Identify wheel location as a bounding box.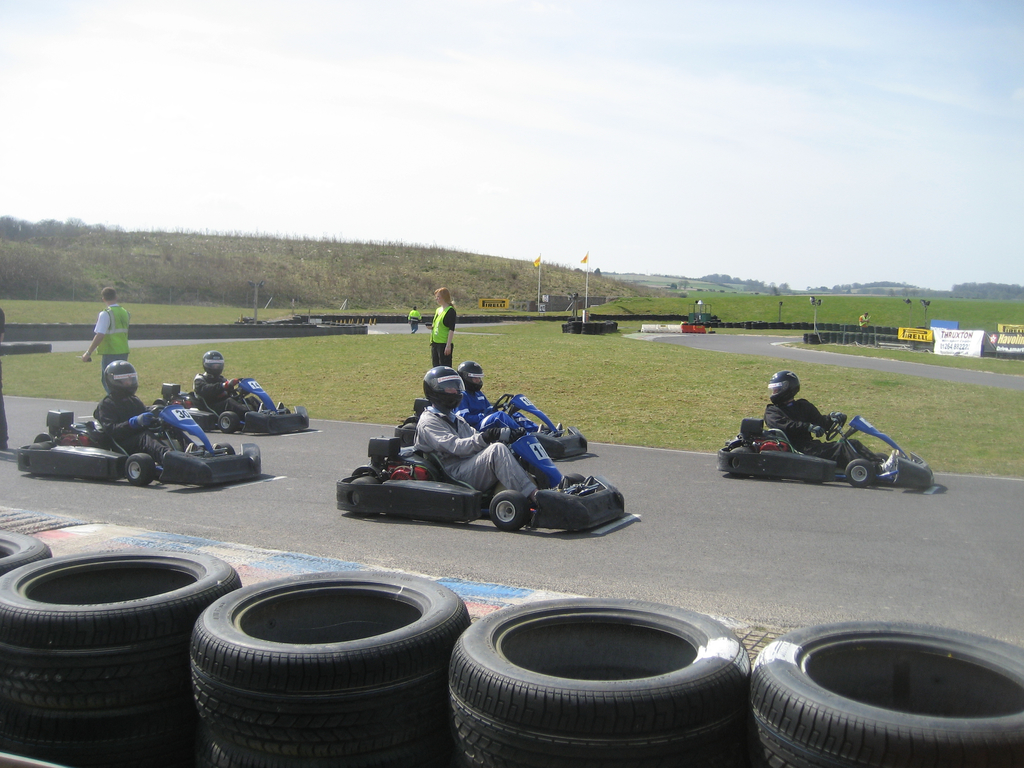
locate(125, 452, 159, 484).
